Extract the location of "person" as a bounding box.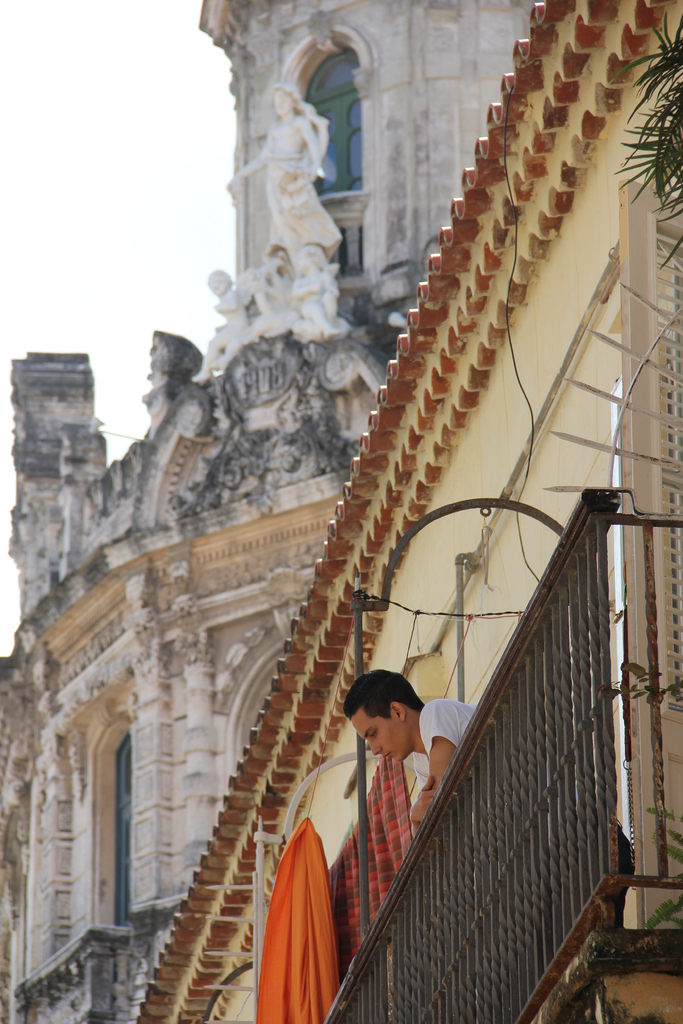
[364,673,646,941].
